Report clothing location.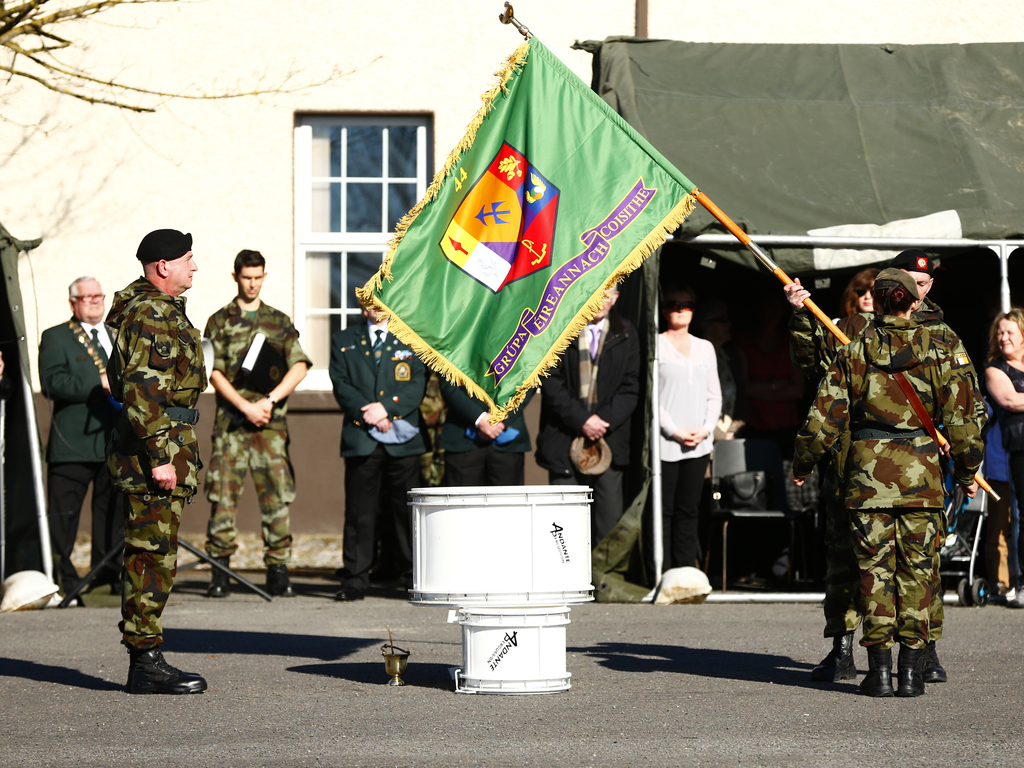
Report: [215, 305, 330, 428].
